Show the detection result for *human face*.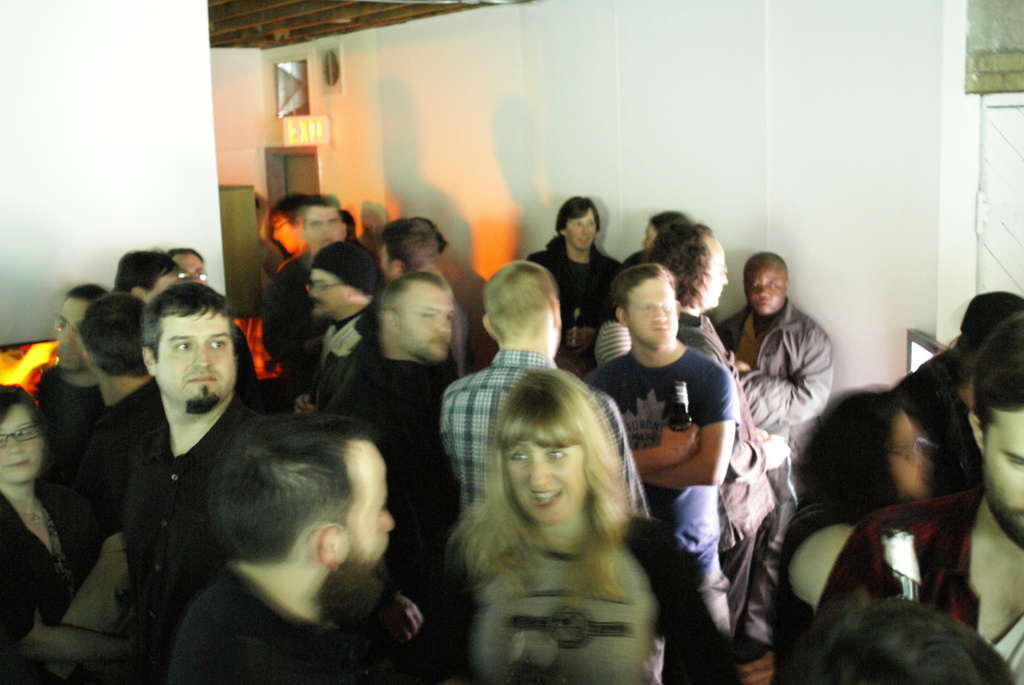
bbox(398, 281, 454, 363).
